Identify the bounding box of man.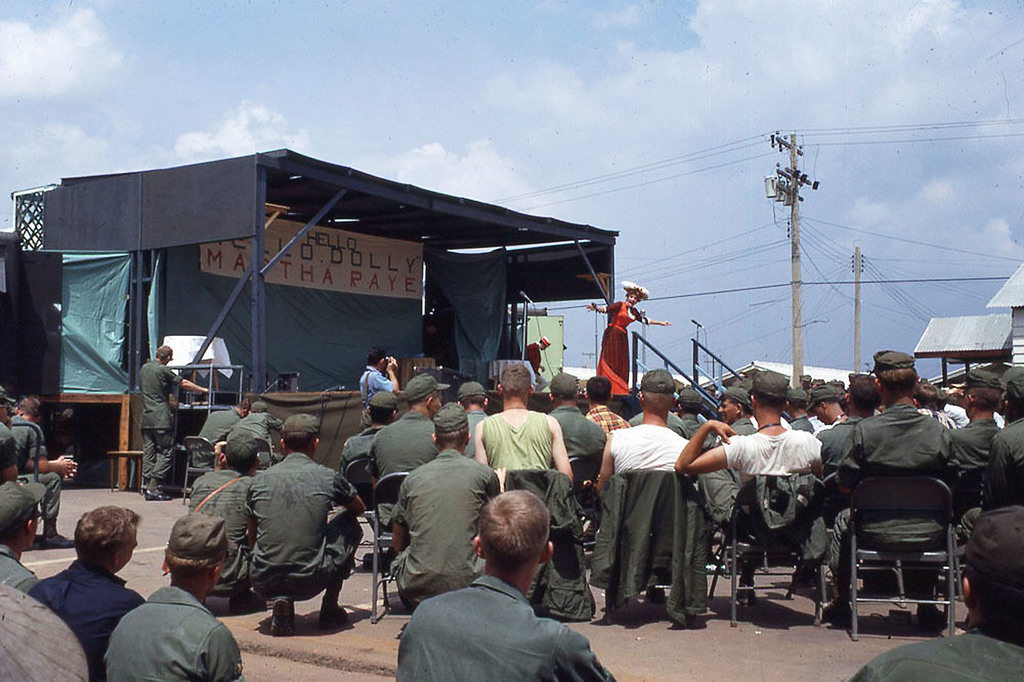
locate(707, 389, 758, 449).
